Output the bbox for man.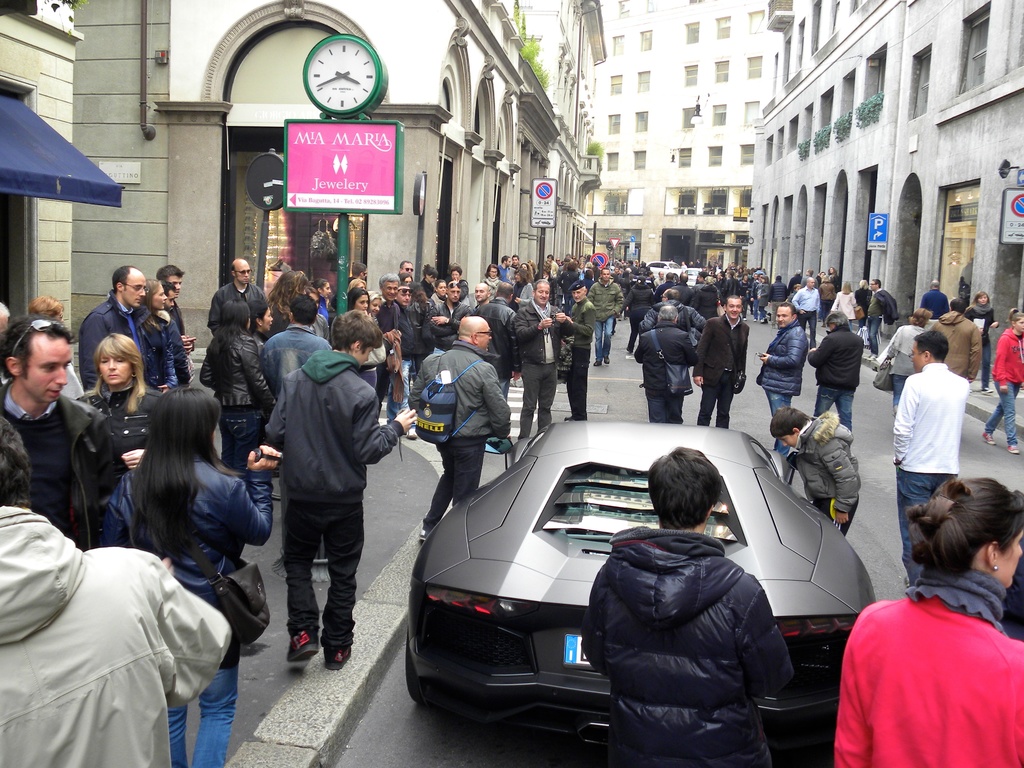
box=[511, 256, 522, 275].
